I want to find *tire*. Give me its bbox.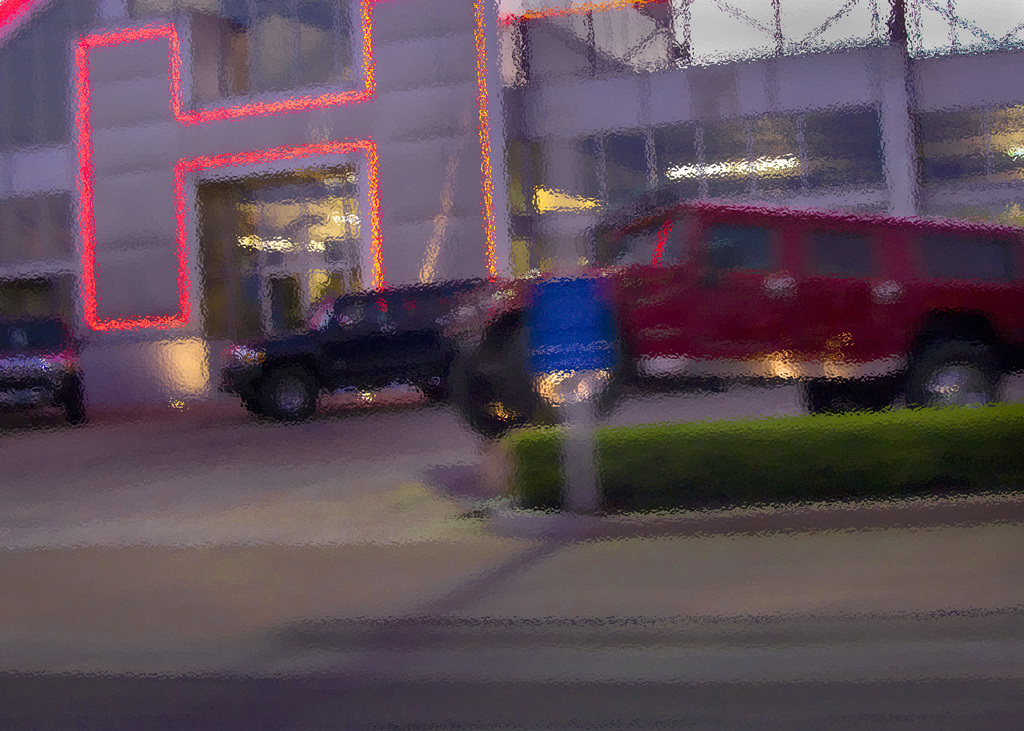
<region>419, 371, 448, 401</region>.
